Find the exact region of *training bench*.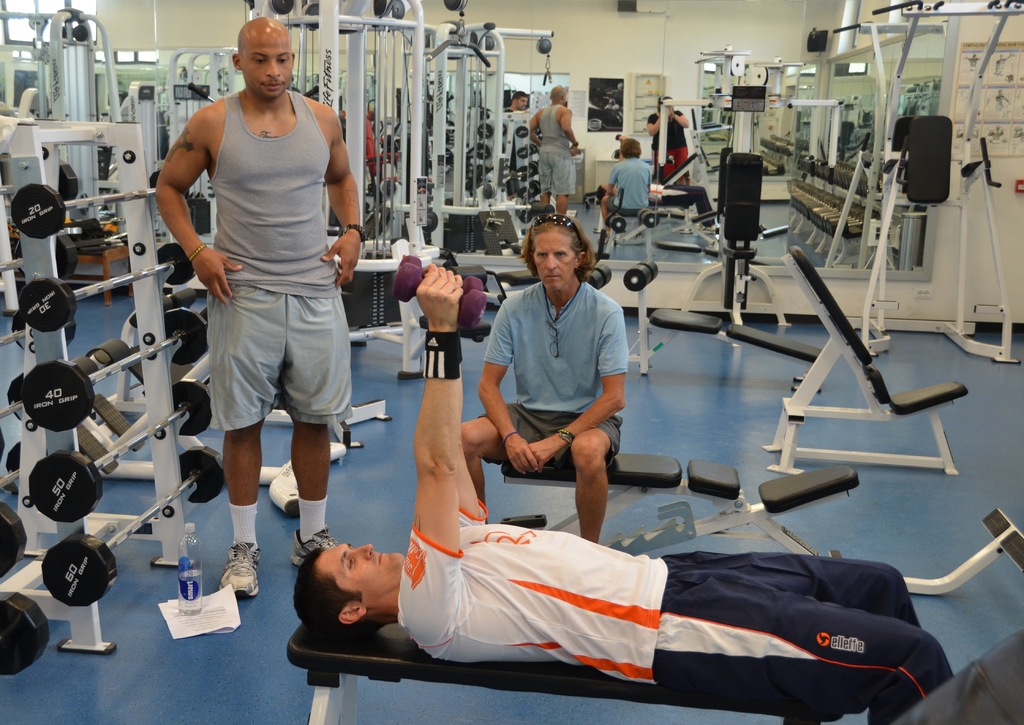
Exact region: 289, 621, 862, 724.
